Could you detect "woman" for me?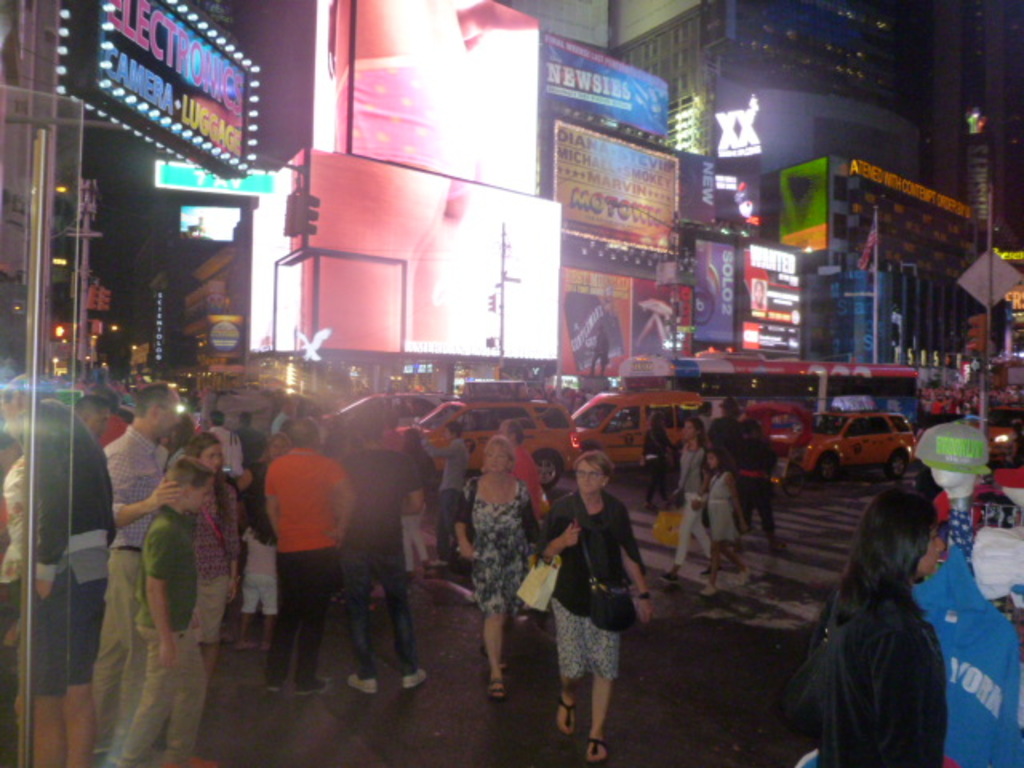
Detection result: bbox(538, 448, 654, 766).
